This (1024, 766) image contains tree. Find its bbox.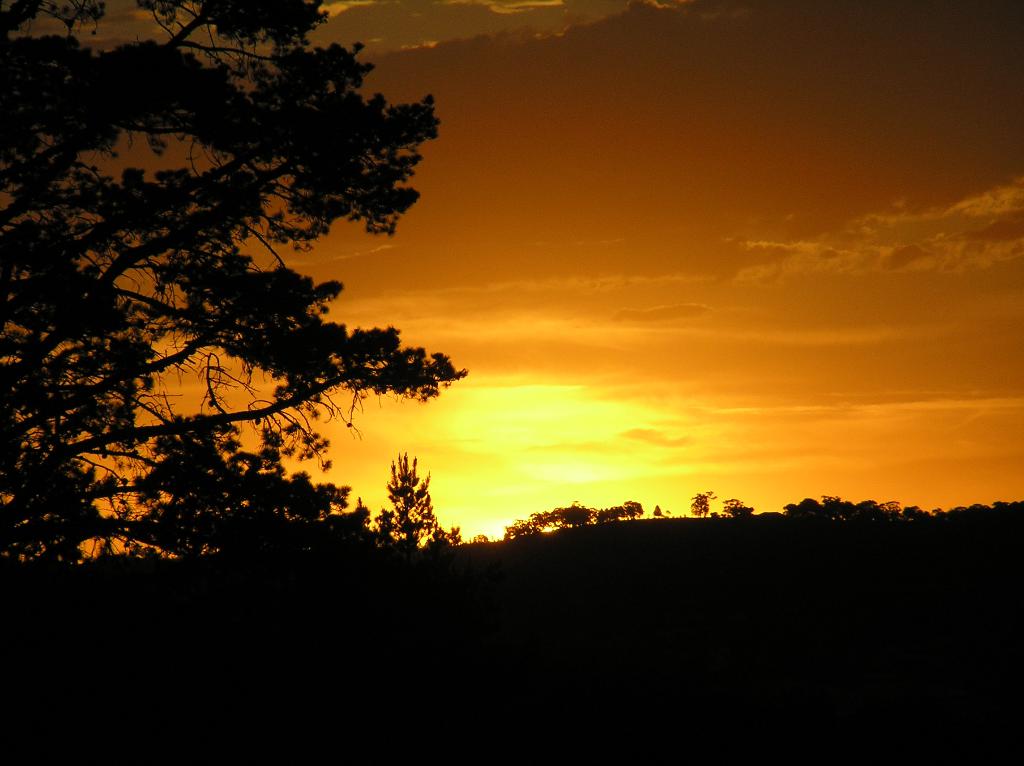
detection(652, 501, 669, 523).
